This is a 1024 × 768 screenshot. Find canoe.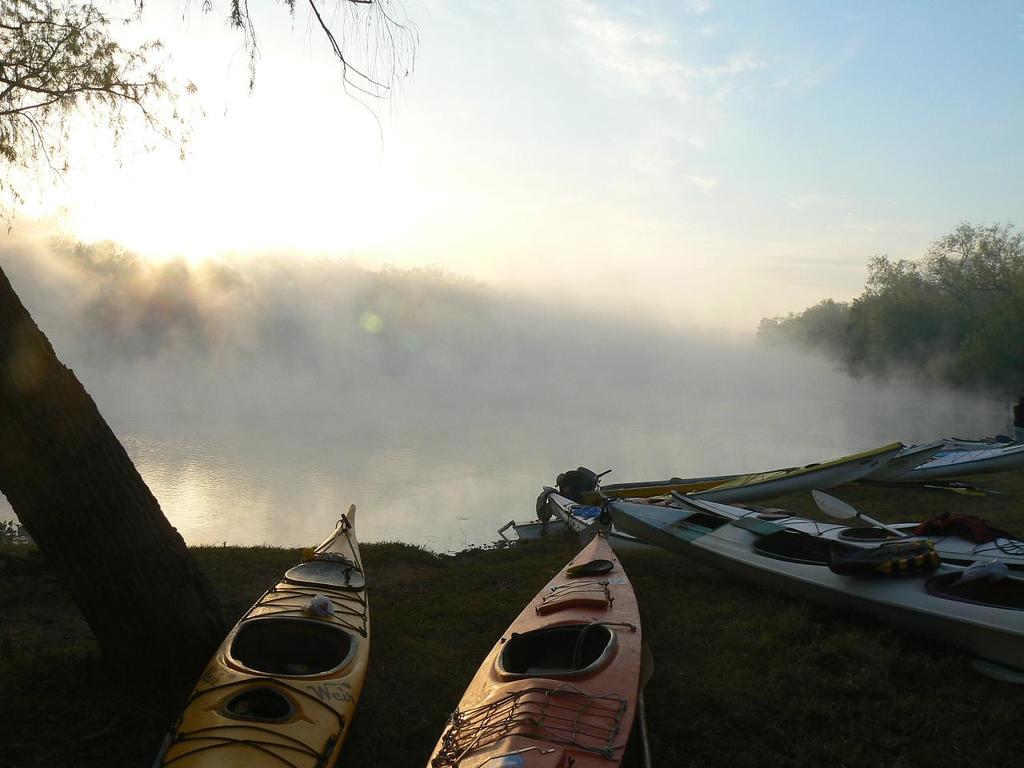
Bounding box: bbox=[163, 523, 371, 758].
